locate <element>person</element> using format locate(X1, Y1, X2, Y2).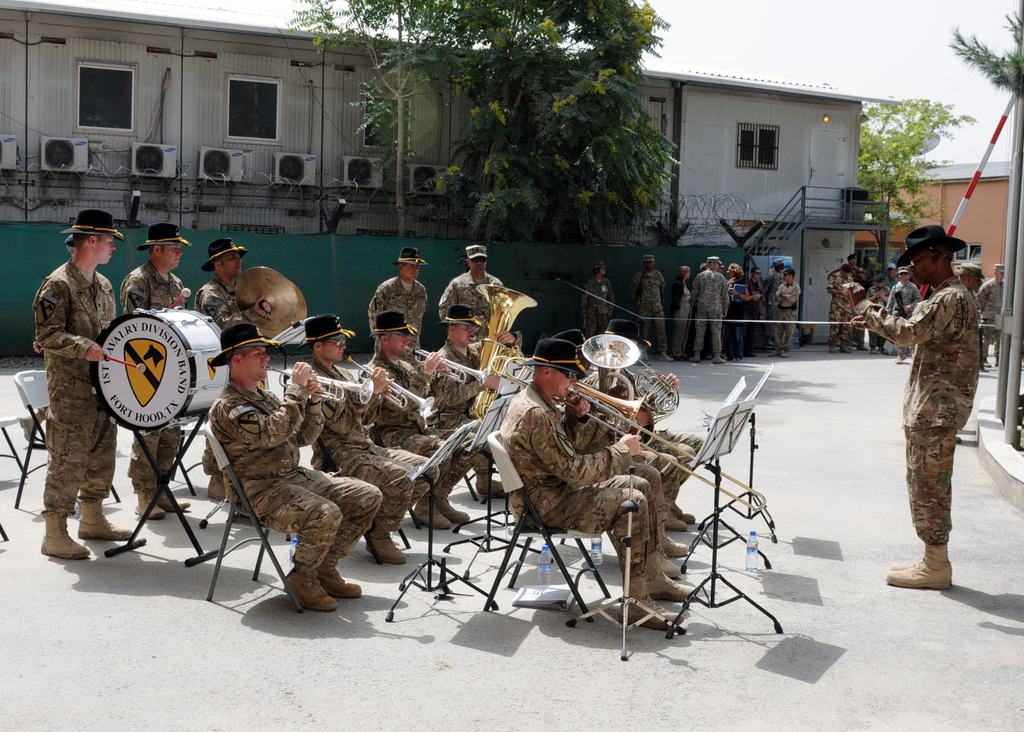
locate(580, 263, 617, 340).
